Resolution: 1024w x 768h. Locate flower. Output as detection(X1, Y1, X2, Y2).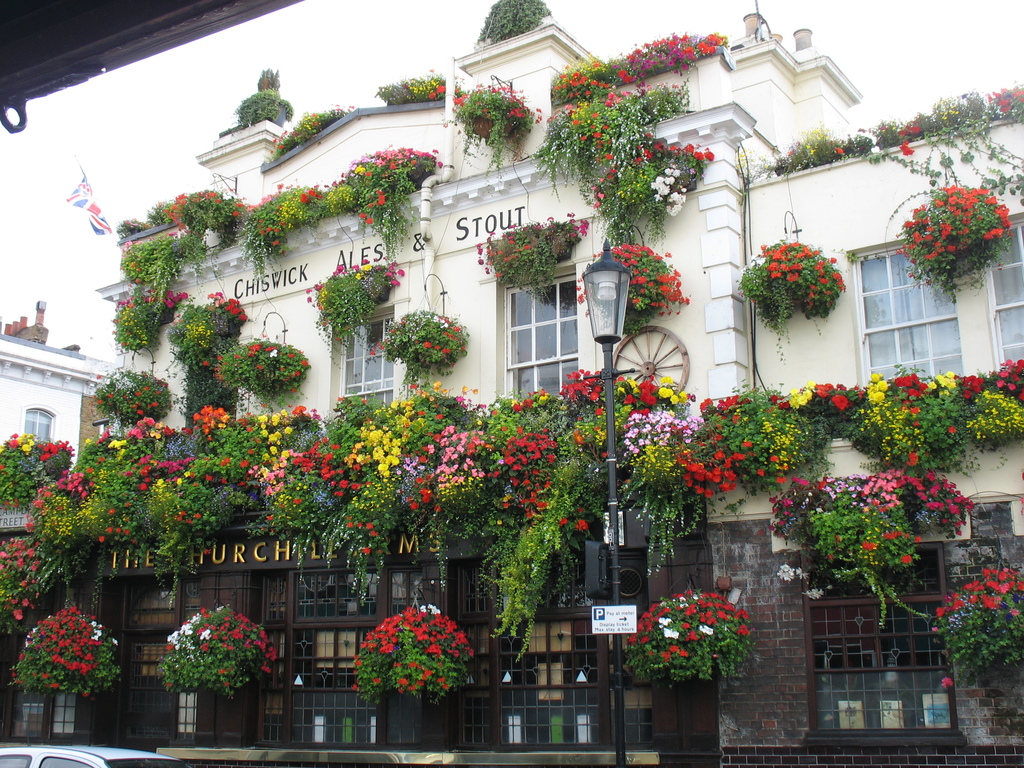
detection(940, 676, 954, 692).
